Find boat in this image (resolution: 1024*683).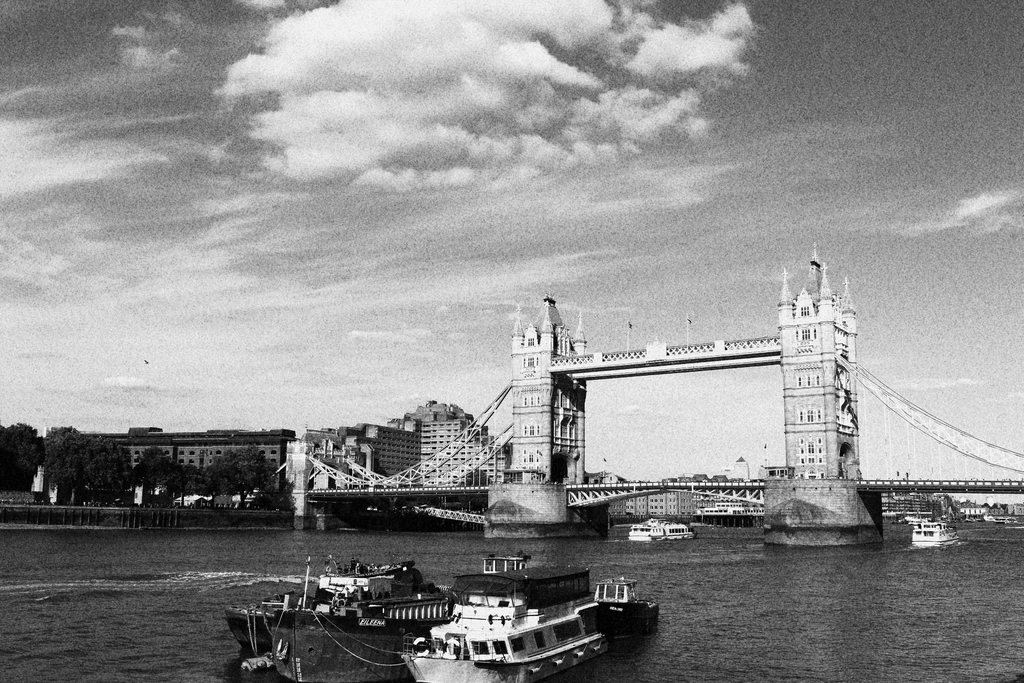
[left=575, top=575, right=653, bottom=629].
